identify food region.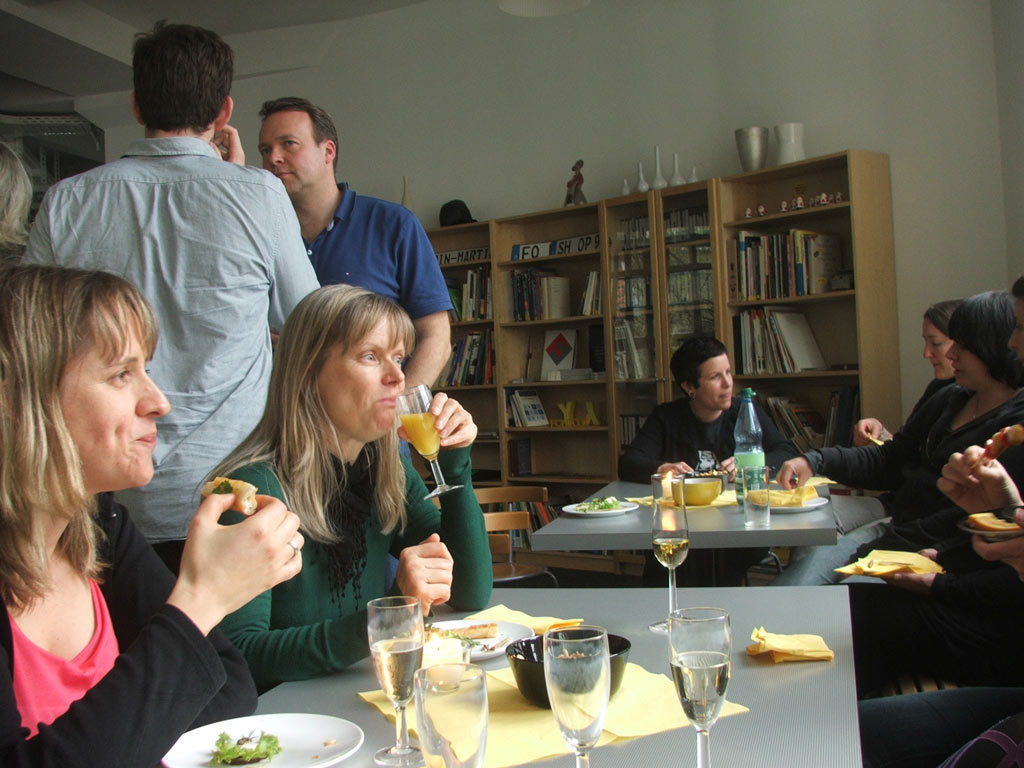
Region: 196/477/261/519.
